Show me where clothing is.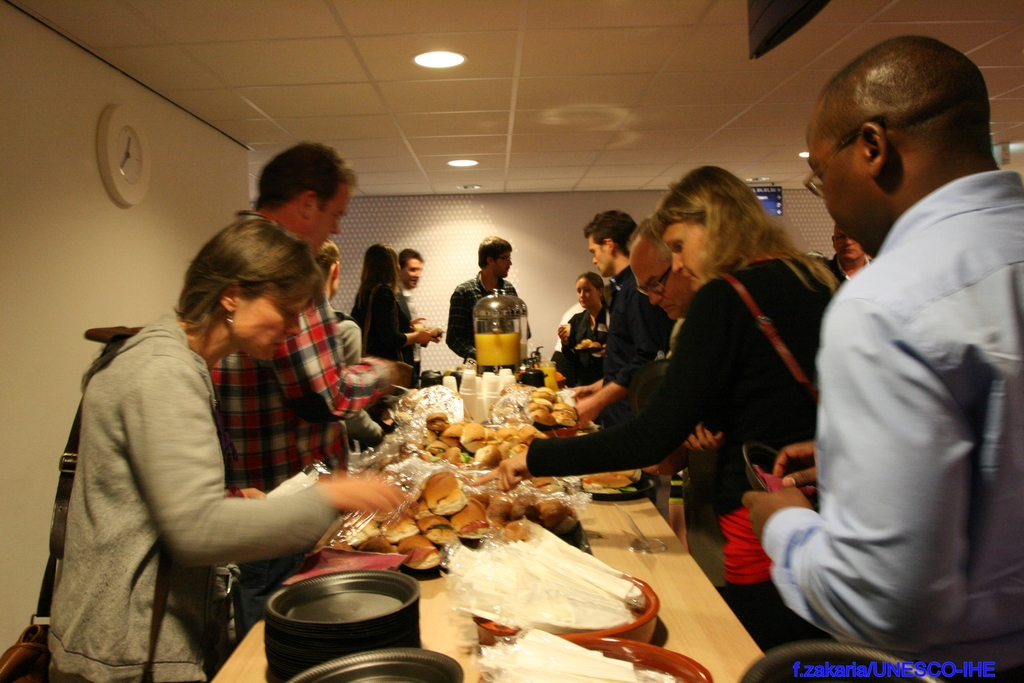
clothing is at 587,260,687,372.
